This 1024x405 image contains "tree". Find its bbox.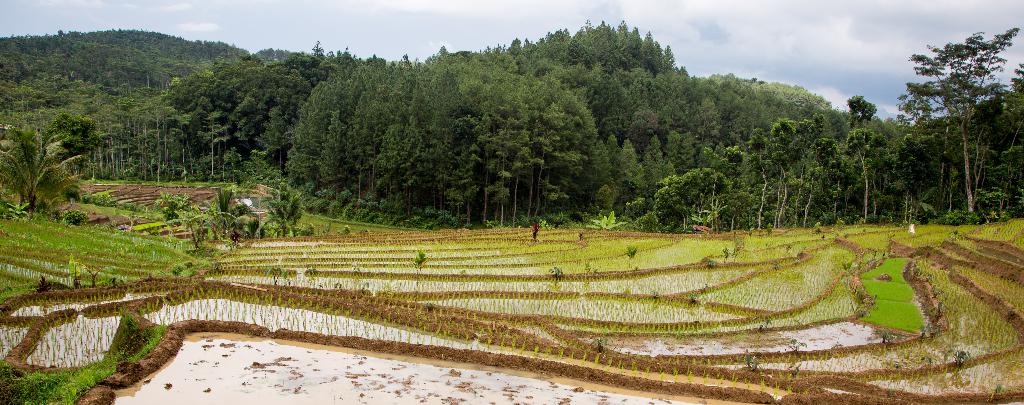
<bbox>199, 174, 261, 245</bbox>.
